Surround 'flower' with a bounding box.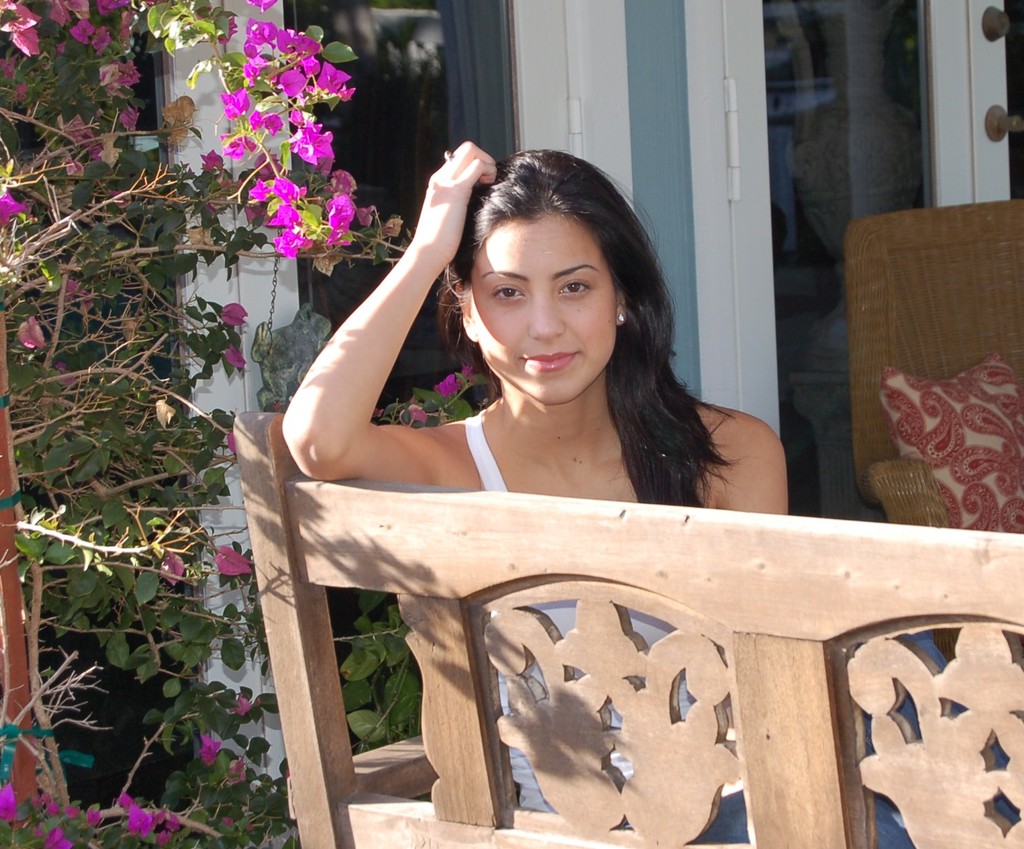
BBox(326, 194, 351, 227).
